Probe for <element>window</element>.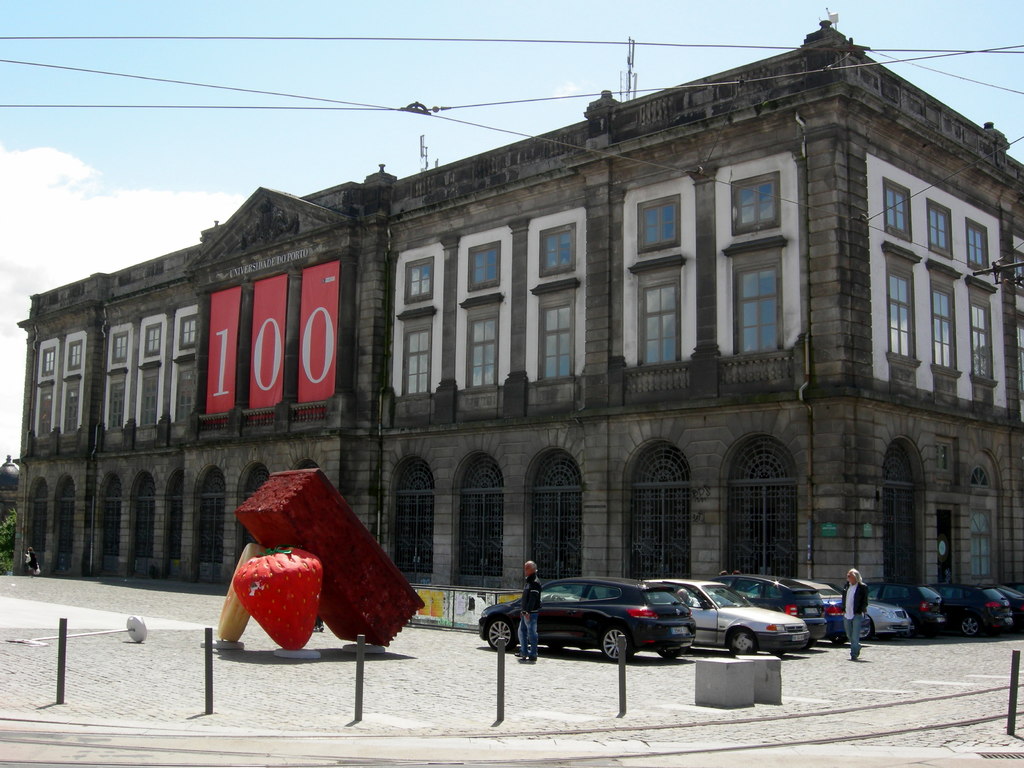
Probe result: box(520, 446, 582, 579).
